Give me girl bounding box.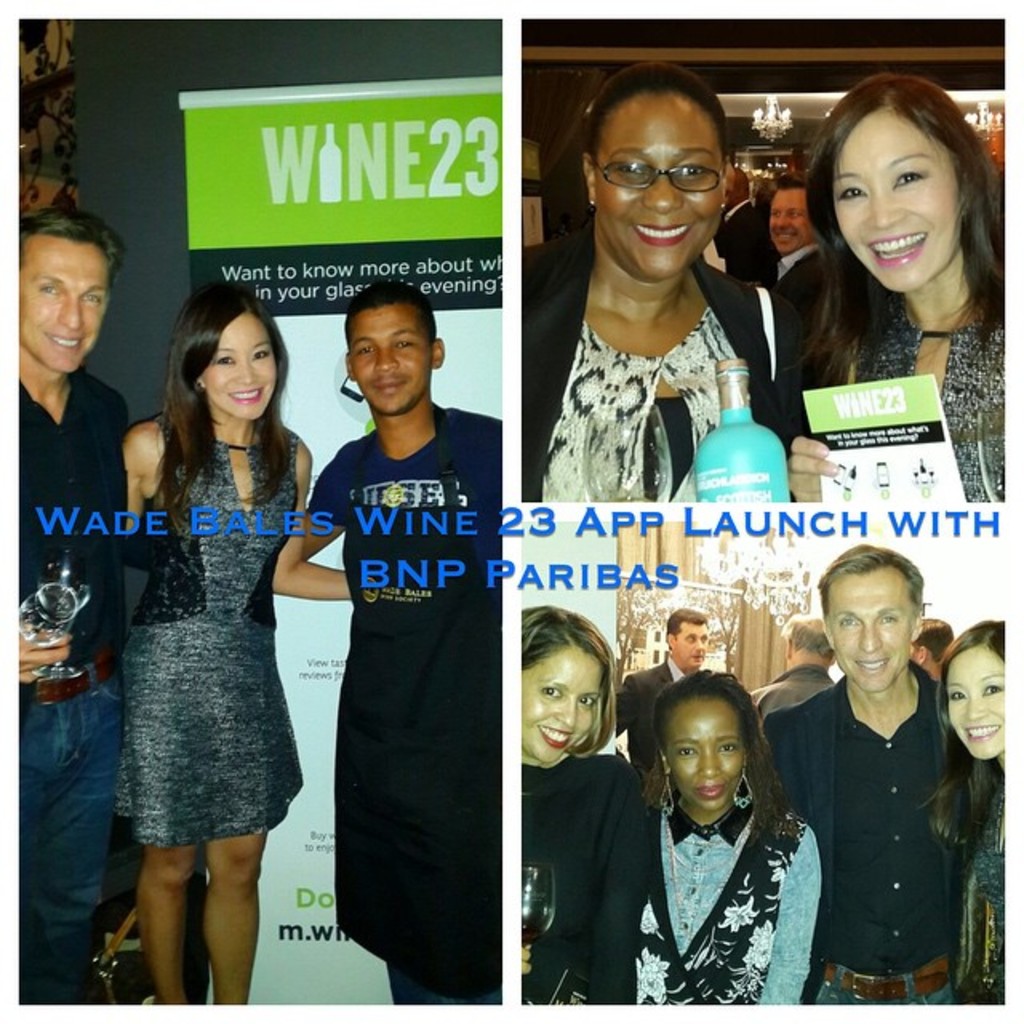
[left=528, top=606, right=632, bottom=997].
